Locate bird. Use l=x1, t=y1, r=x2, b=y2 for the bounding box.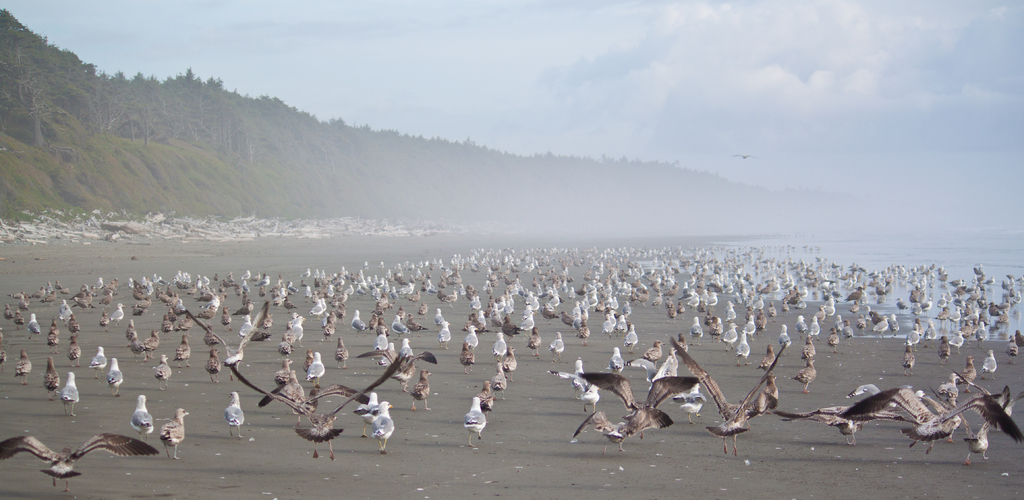
l=127, t=320, r=141, b=346.
